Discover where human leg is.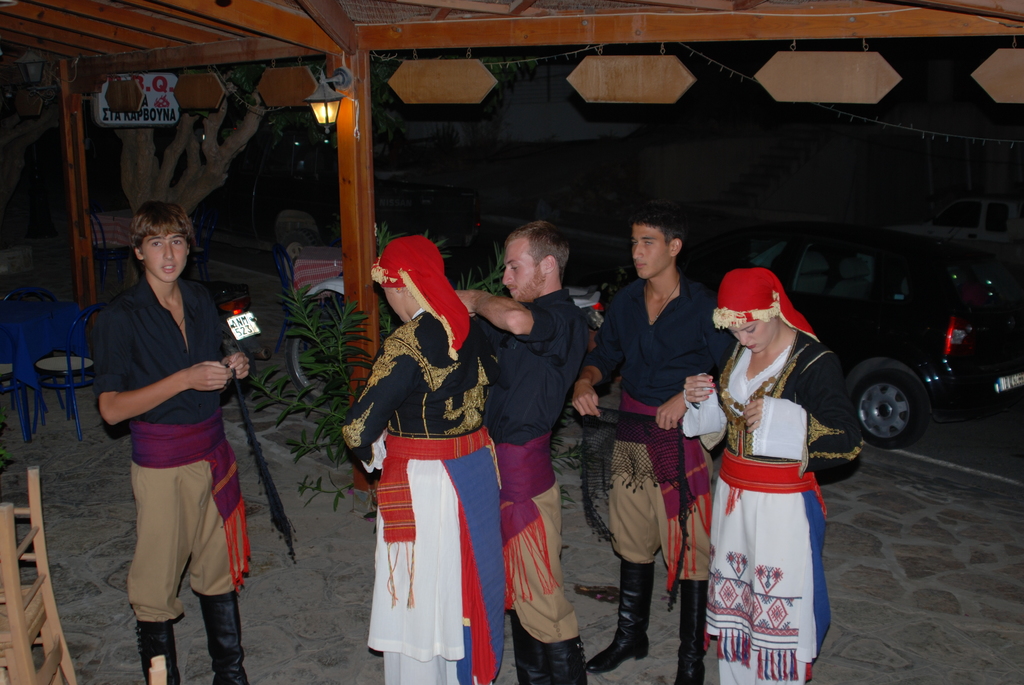
Discovered at region(126, 457, 203, 684).
